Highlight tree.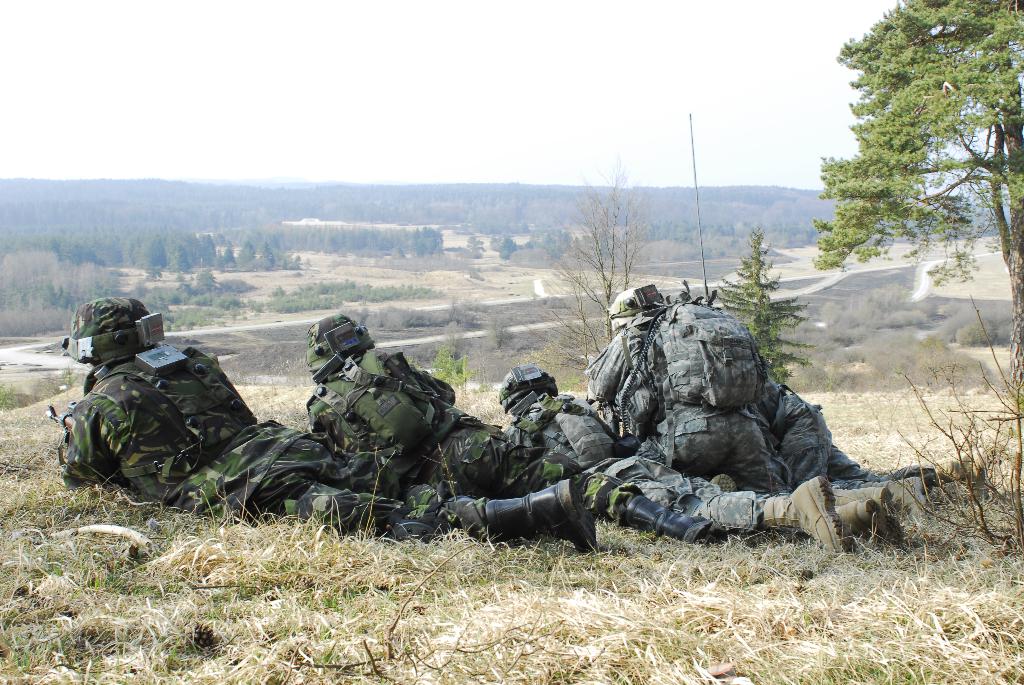
Highlighted region: detection(501, 149, 656, 374).
